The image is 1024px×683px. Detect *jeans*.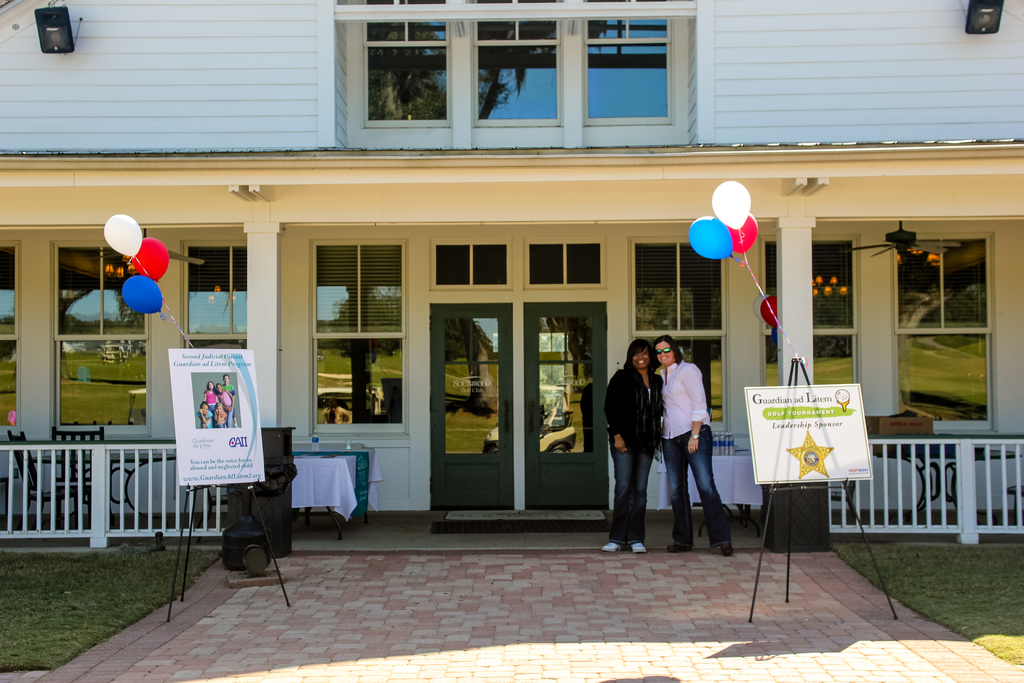
Detection: crop(647, 424, 739, 548).
